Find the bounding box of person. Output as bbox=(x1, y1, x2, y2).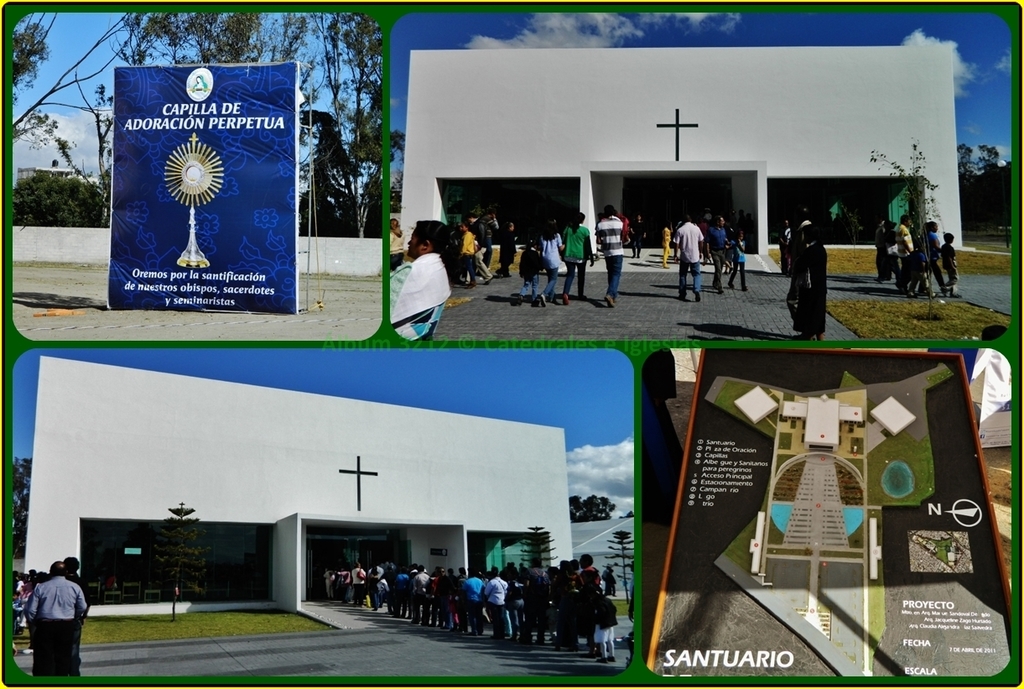
bbox=(396, 215, 452, 342).
